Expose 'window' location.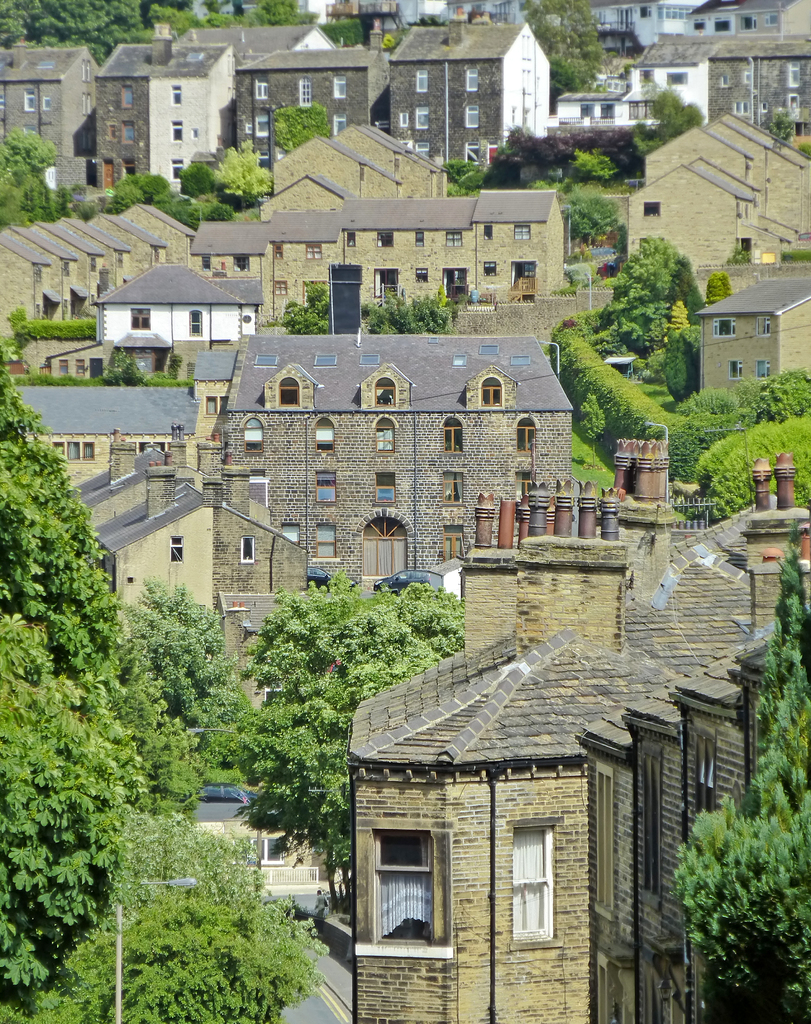
Exposed at [483,376,504,409].
